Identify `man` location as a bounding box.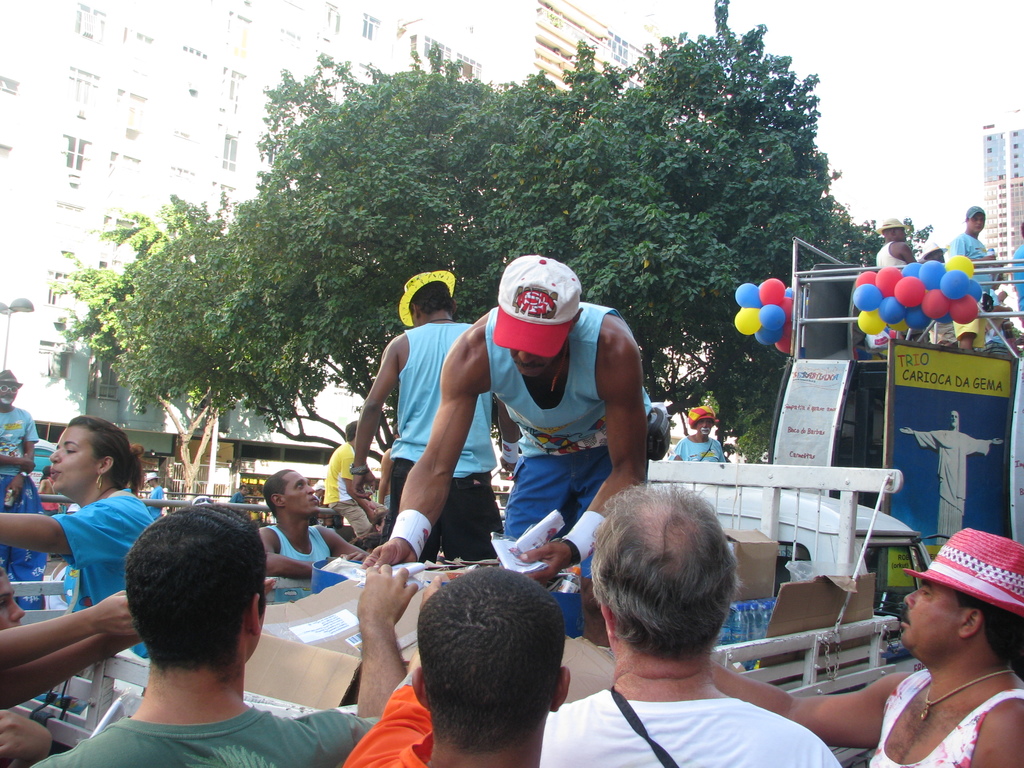
920,243,950,261.
